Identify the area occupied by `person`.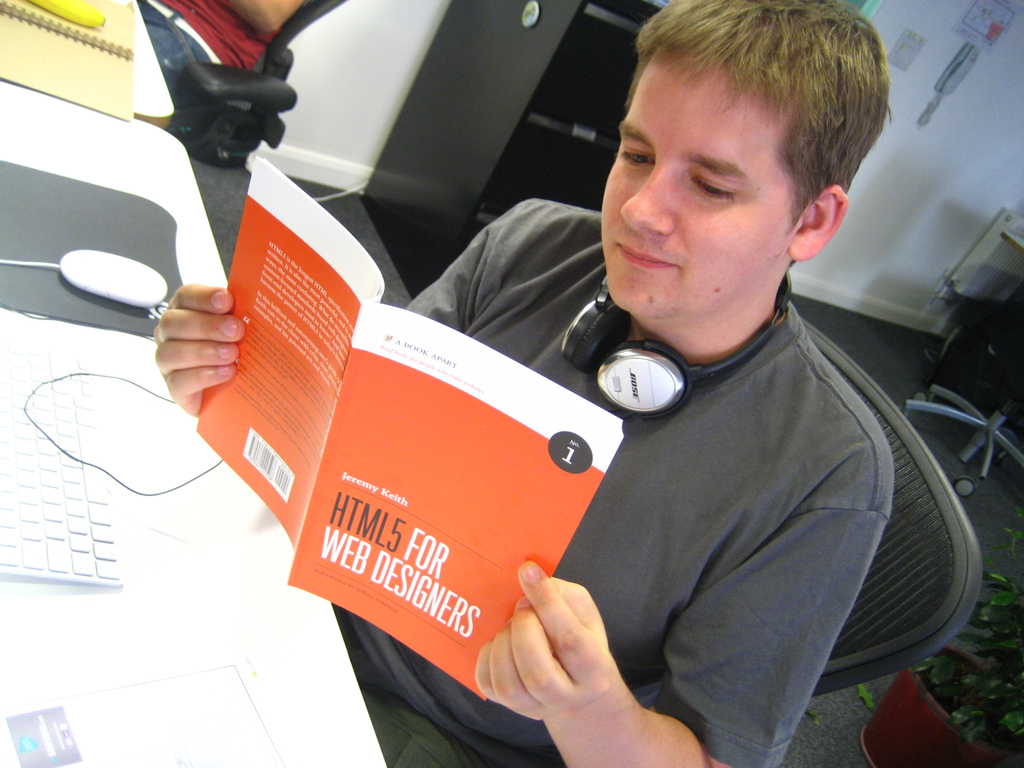
Area: bbox=[220, 0, 955, 739].
